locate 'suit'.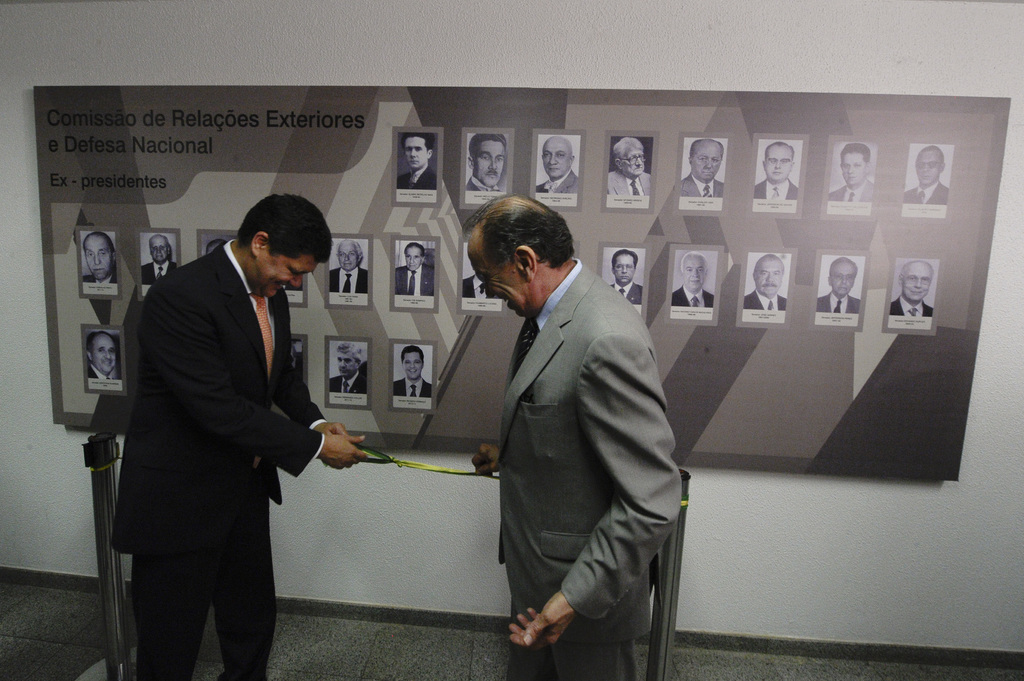
Bounding box: box(330, 264, 369, 297).
